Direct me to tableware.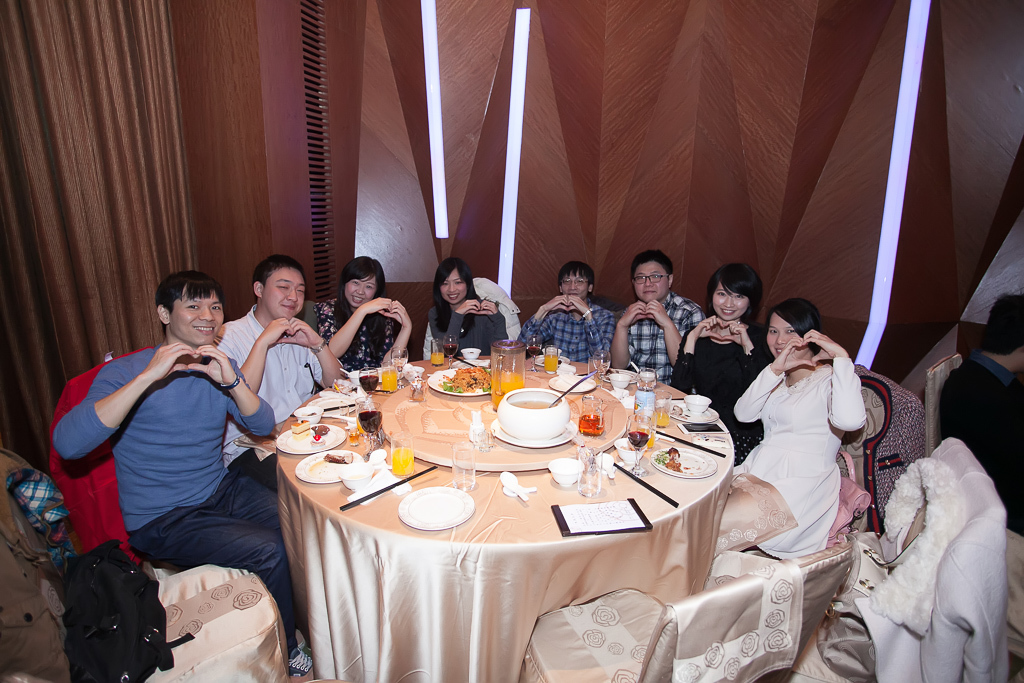
Direction: <bbox>489, 395, 580, 461</bbox>.
